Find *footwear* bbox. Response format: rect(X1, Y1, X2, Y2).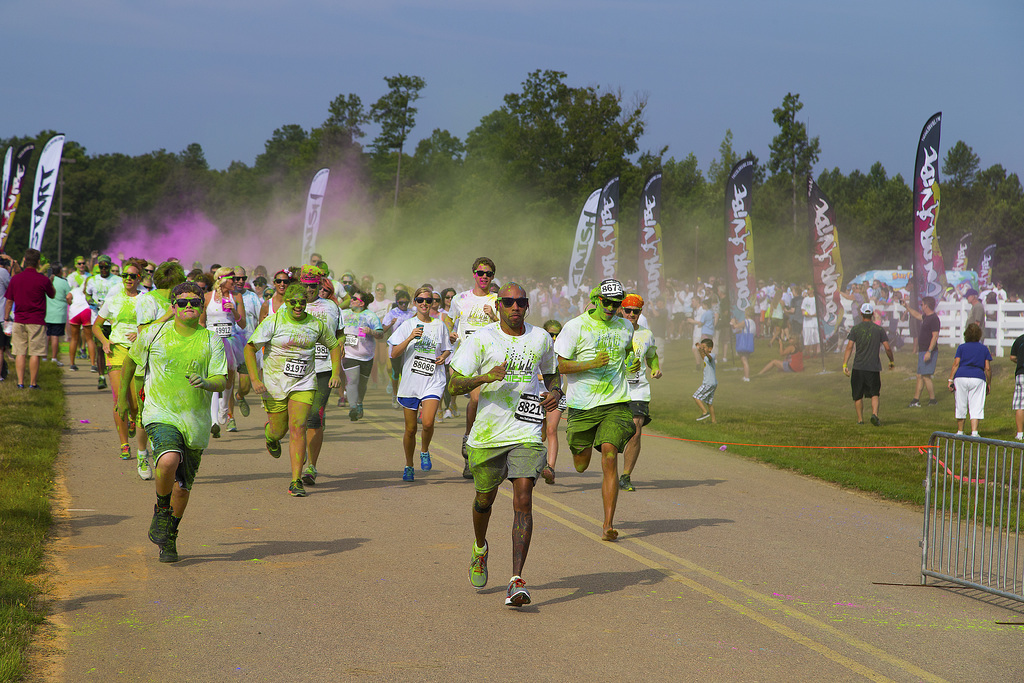
rect(308, 462, 319, 491).
